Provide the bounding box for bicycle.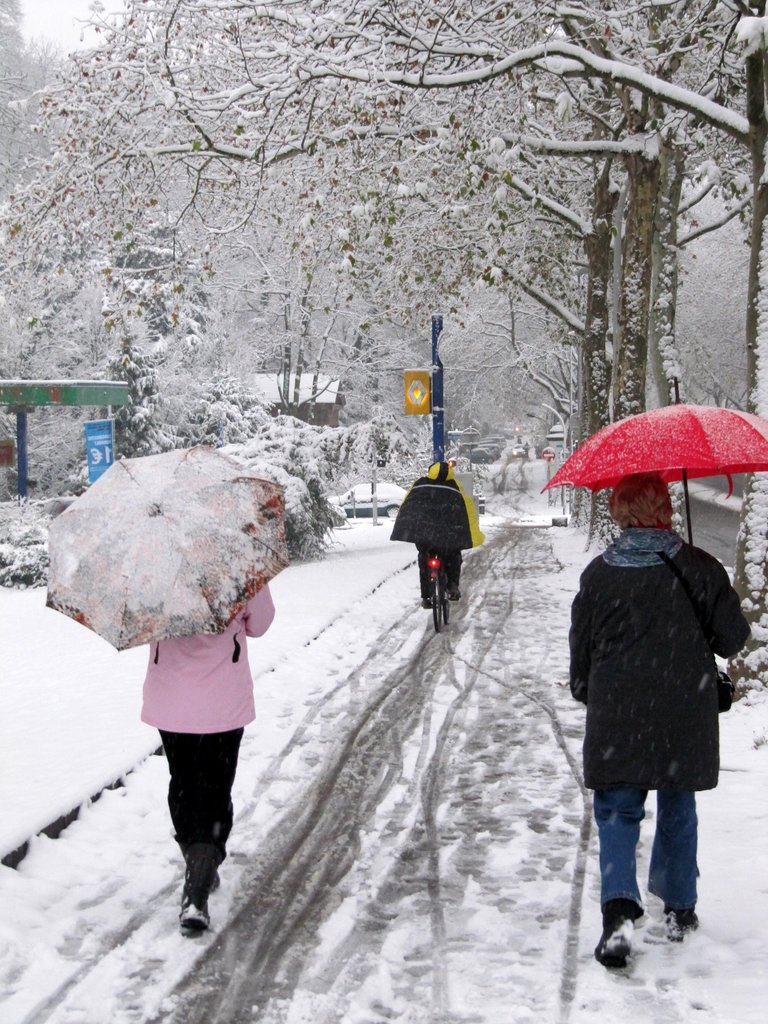
BBox(425, 547, 452, 629).
